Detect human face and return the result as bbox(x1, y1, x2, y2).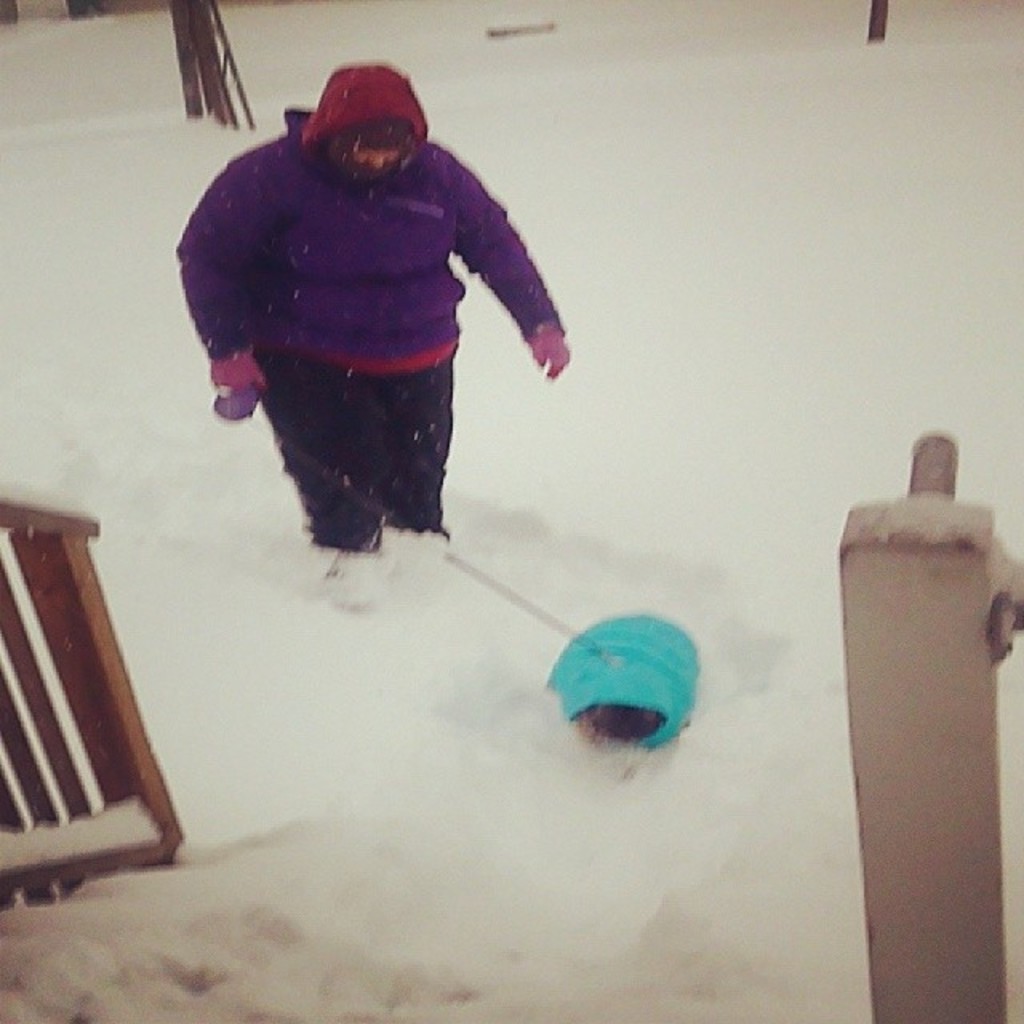
bbox(354, 146, 398, 166).
